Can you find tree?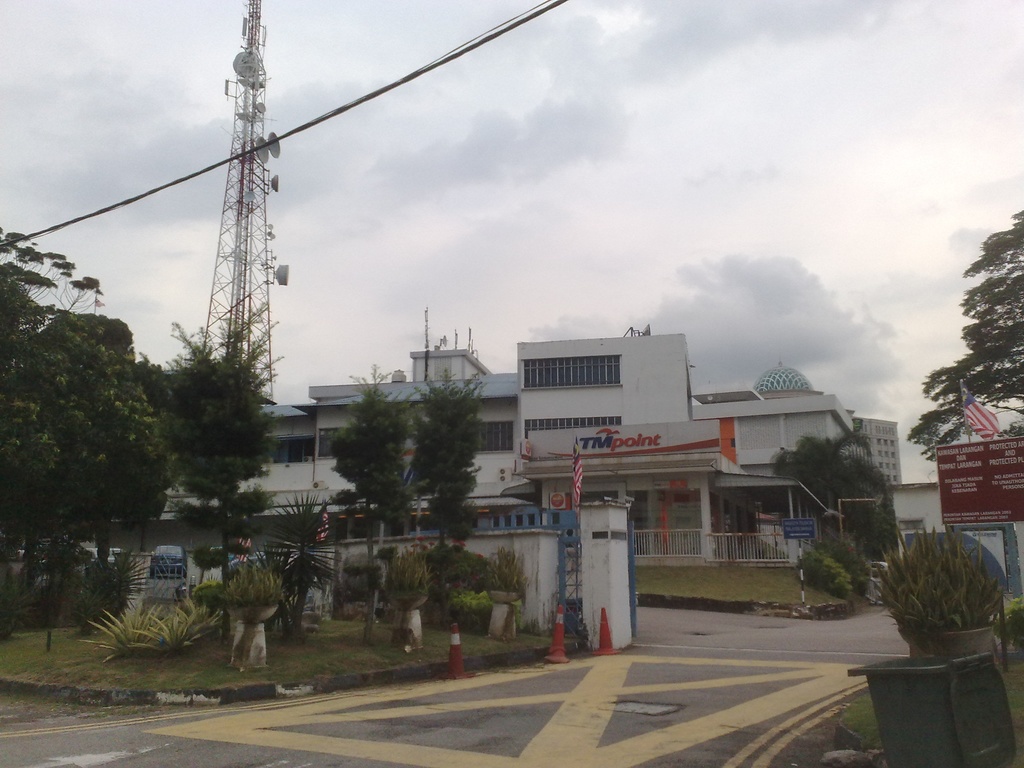
Yes, bounding box: <region>329, 361, 412, 625</region>.
